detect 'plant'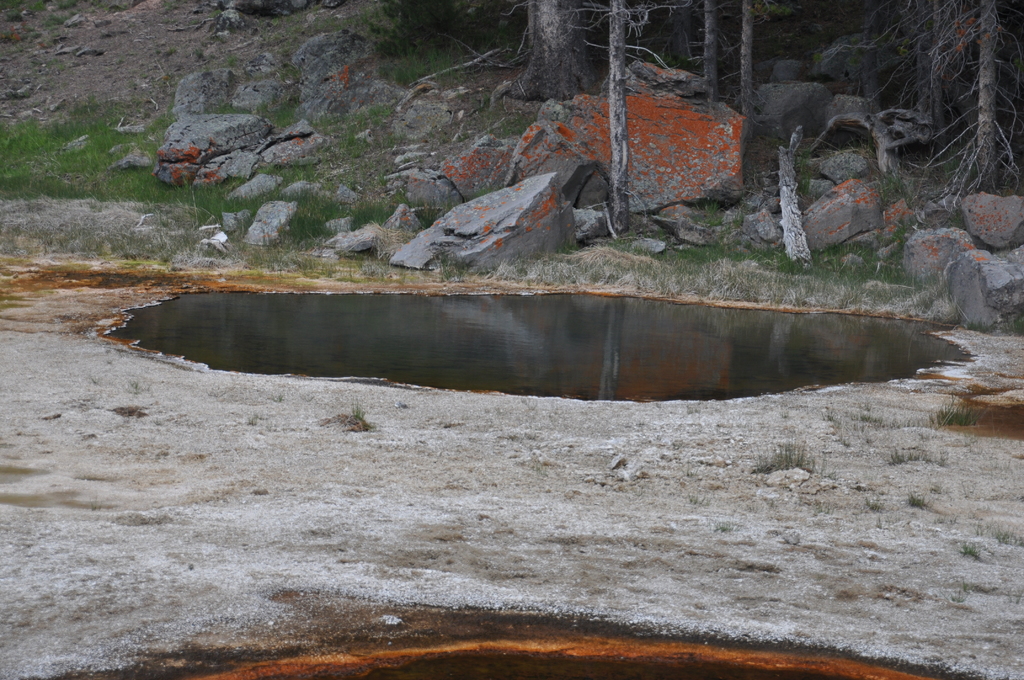
<box>690,488,703,502</box>
